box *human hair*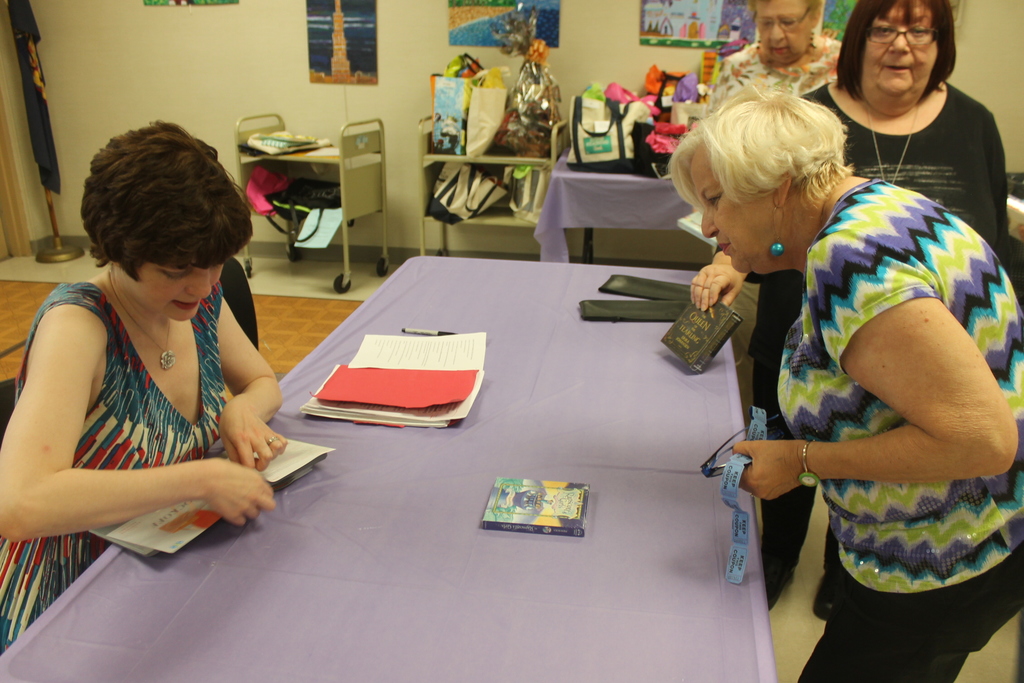
crop(666, 81, 856, 212)
